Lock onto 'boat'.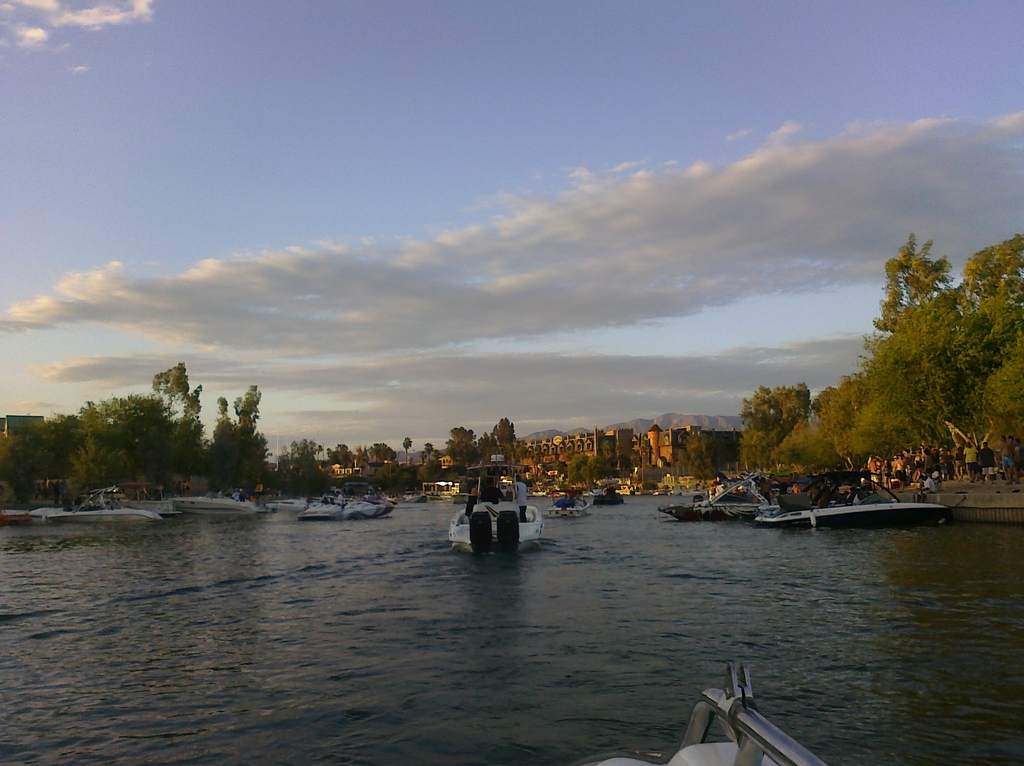
Locked: pyautogui.locateOnScreen(654, 469, 778, 520).
